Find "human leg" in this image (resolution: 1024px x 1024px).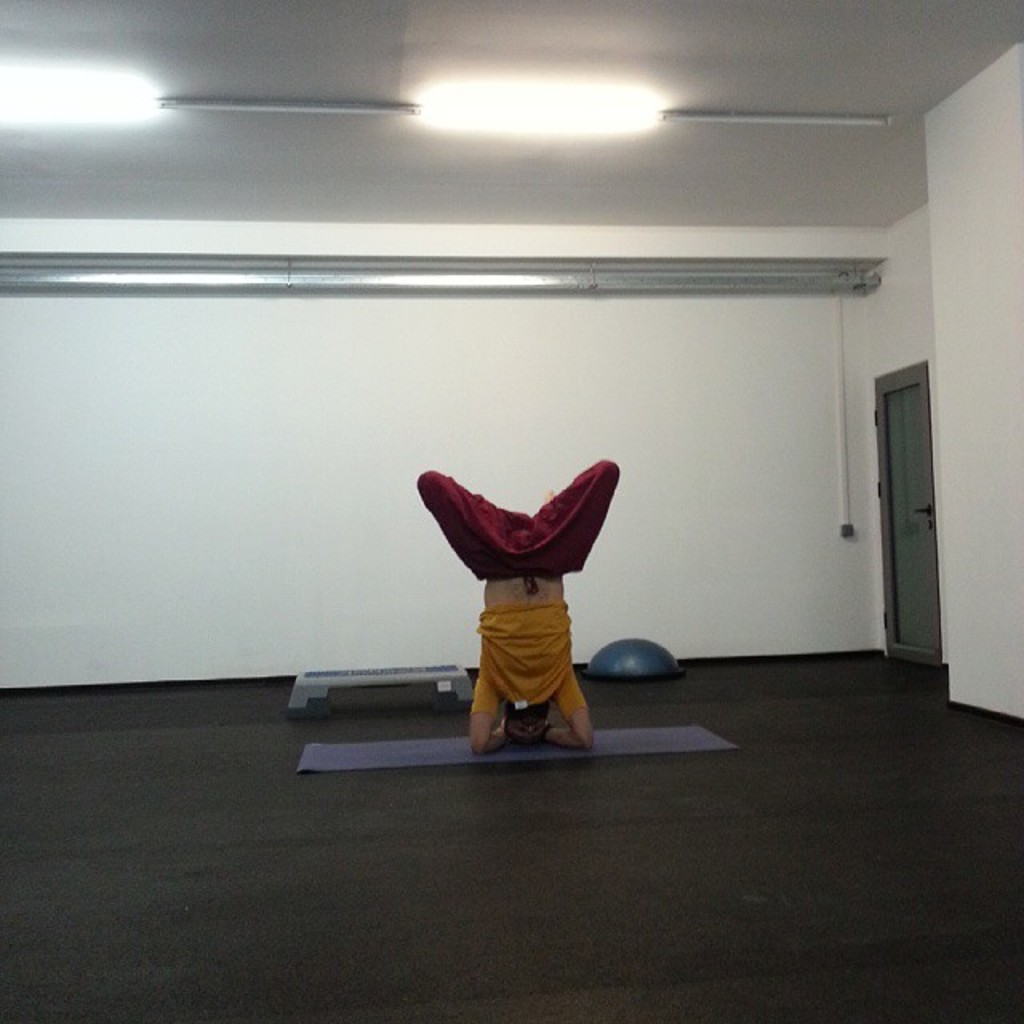
detection(531, 450, 622, 578).
